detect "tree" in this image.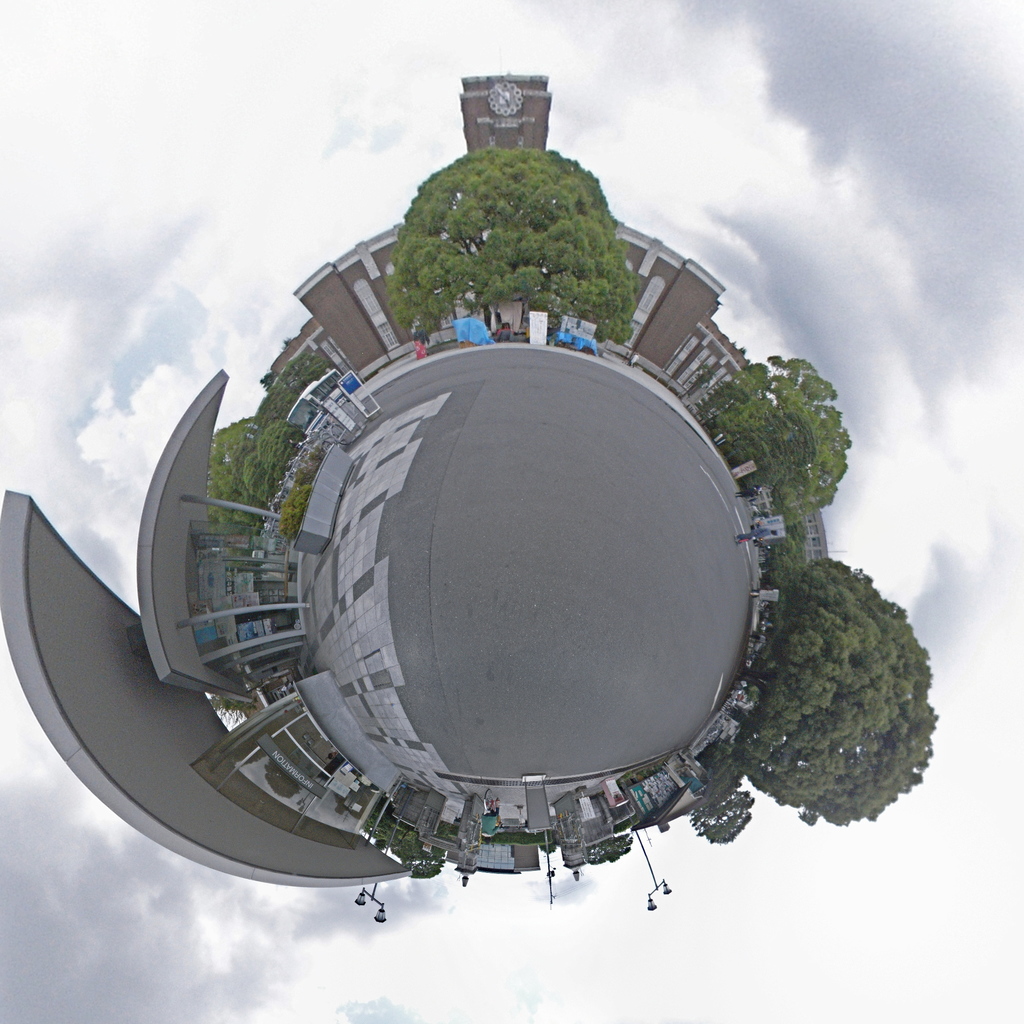
Detection: pyautogui.locateOnScreen(726, 550, 938, 830).
